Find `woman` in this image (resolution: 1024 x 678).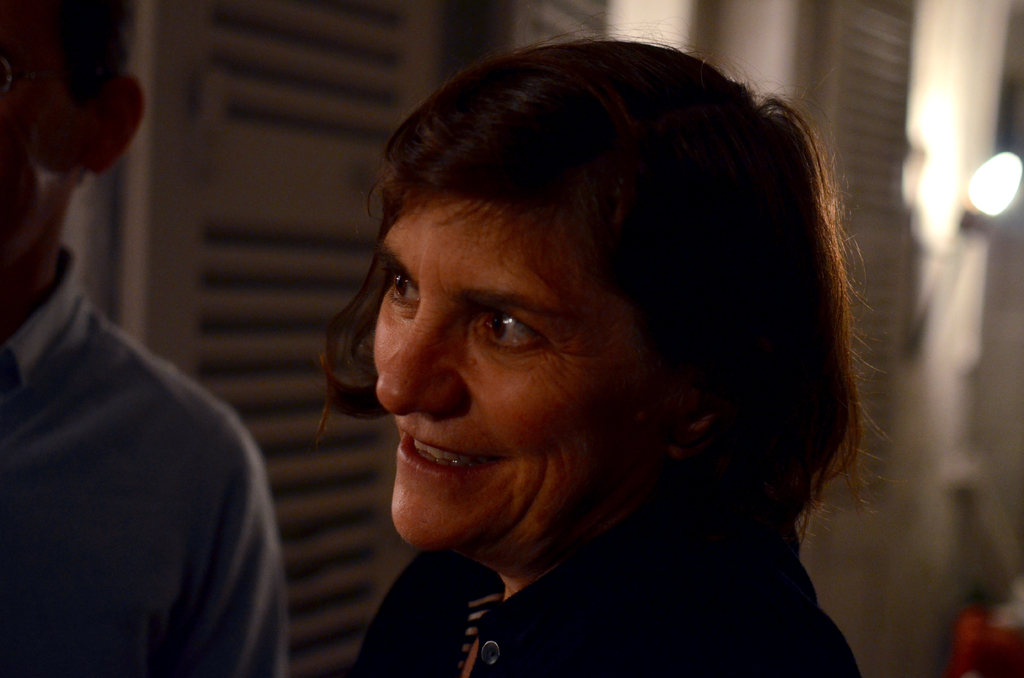
(342,29,871,677).
